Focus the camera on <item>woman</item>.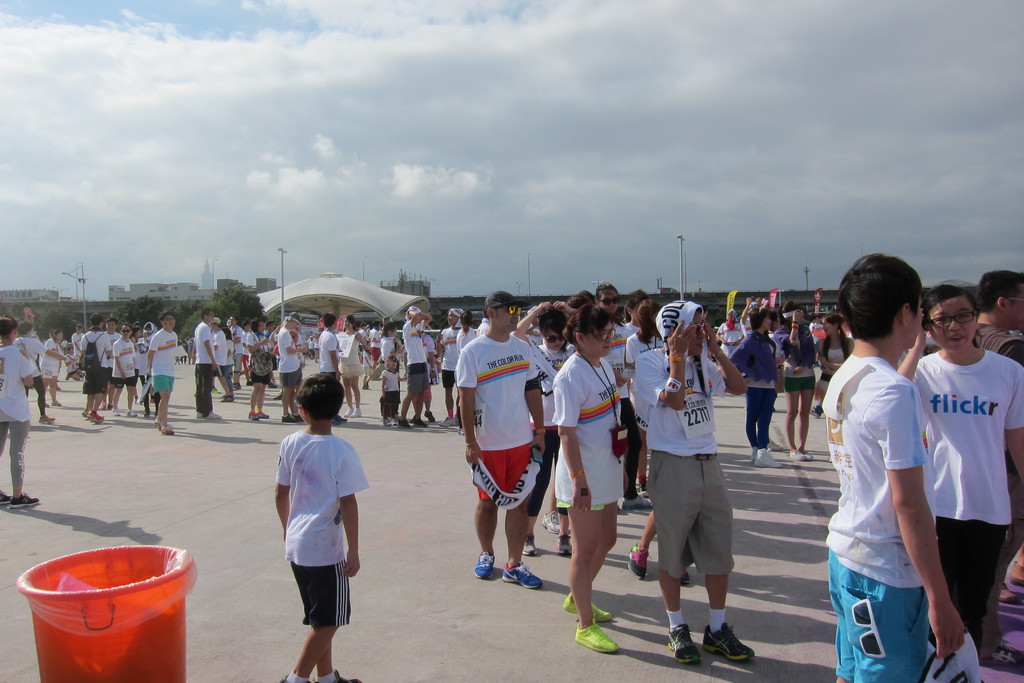
Focus region: box=[623, 292, 671, 514].
